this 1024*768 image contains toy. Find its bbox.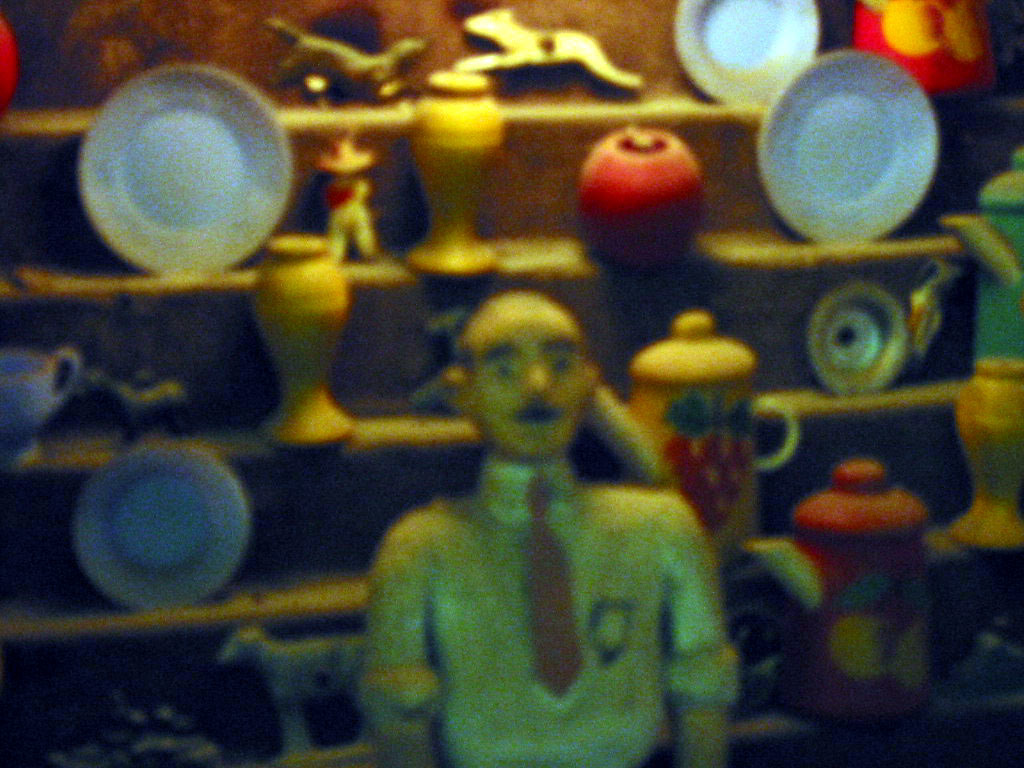
(x1=951, y1=360, x2=1023, y2=551).
